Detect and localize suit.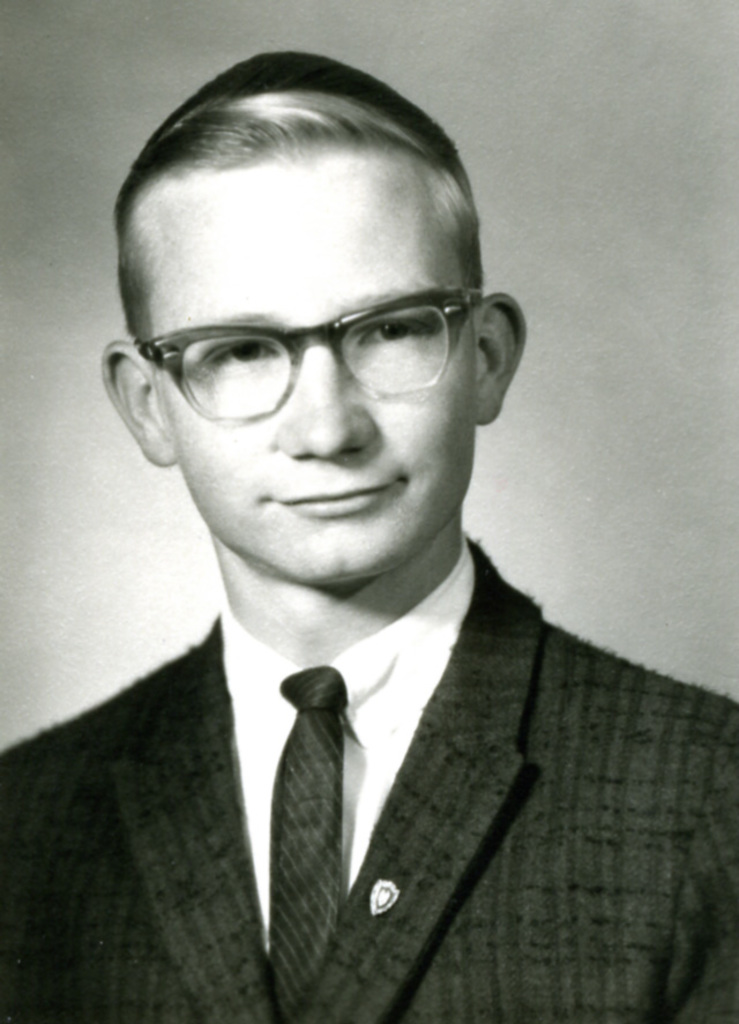
Localized at l=0, t=541, r=738, b=1023.
